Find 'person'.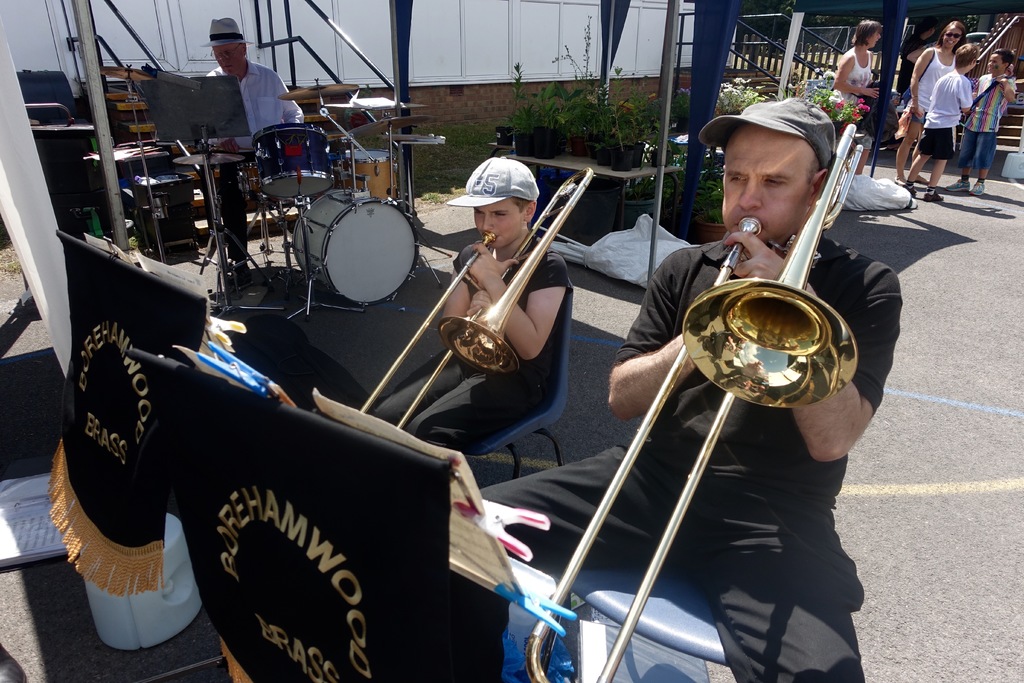
[895, 46, 980, 204].
